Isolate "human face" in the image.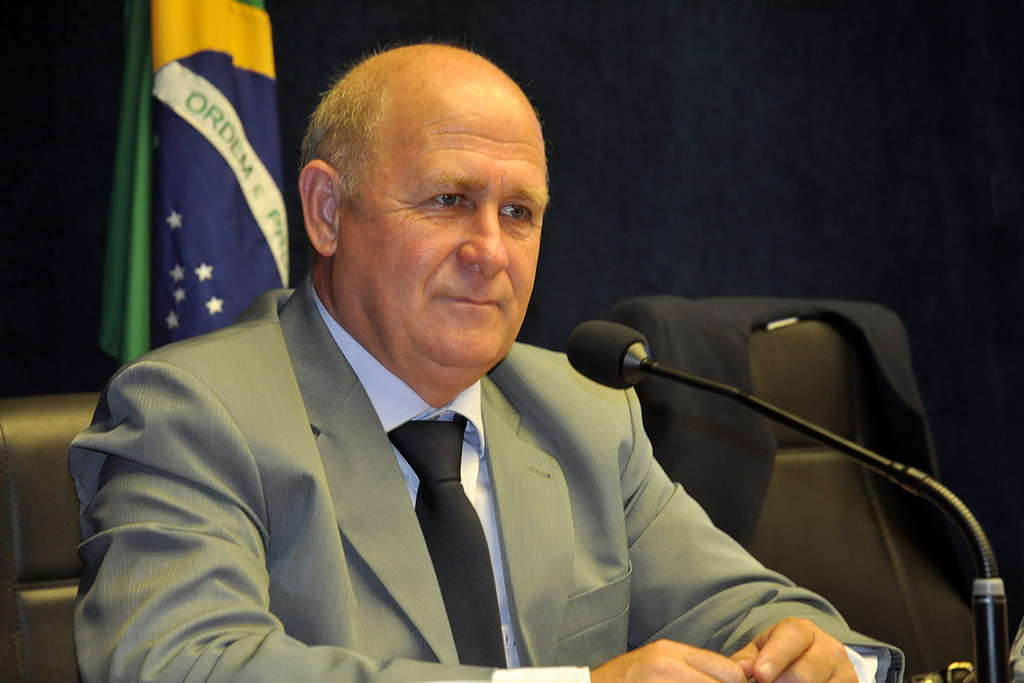
Isolated region: l=345, t=88, r=540, b=379.
